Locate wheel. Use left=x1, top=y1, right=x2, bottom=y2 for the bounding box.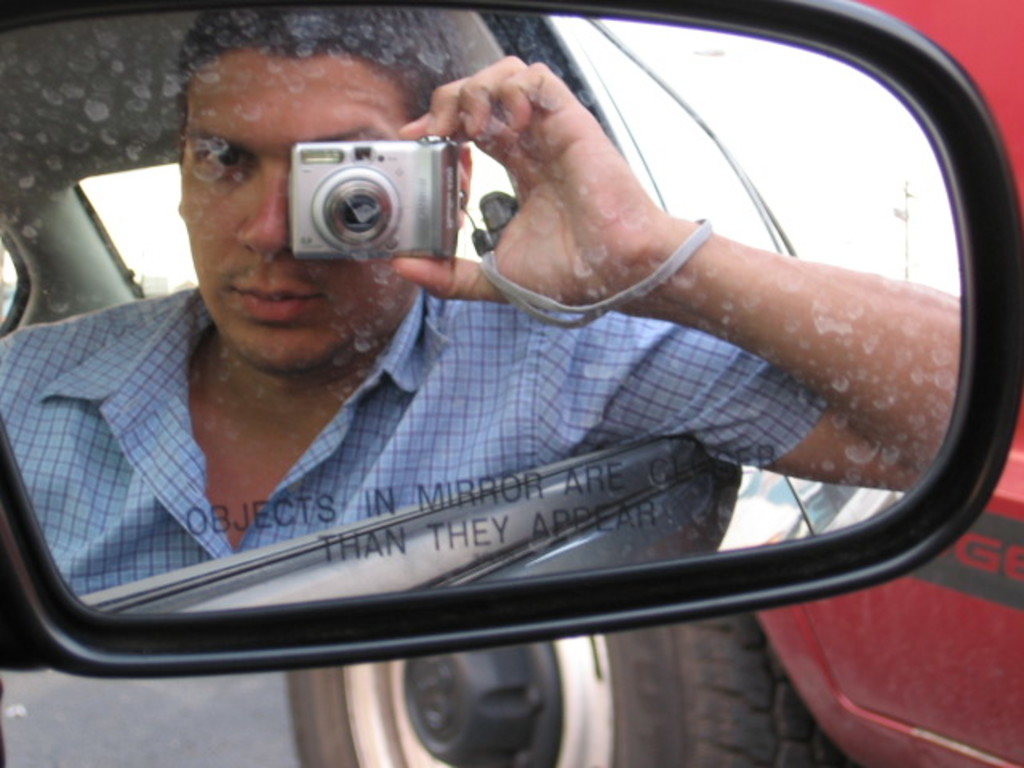
left=278, top=608, right=830, bottom=766.
